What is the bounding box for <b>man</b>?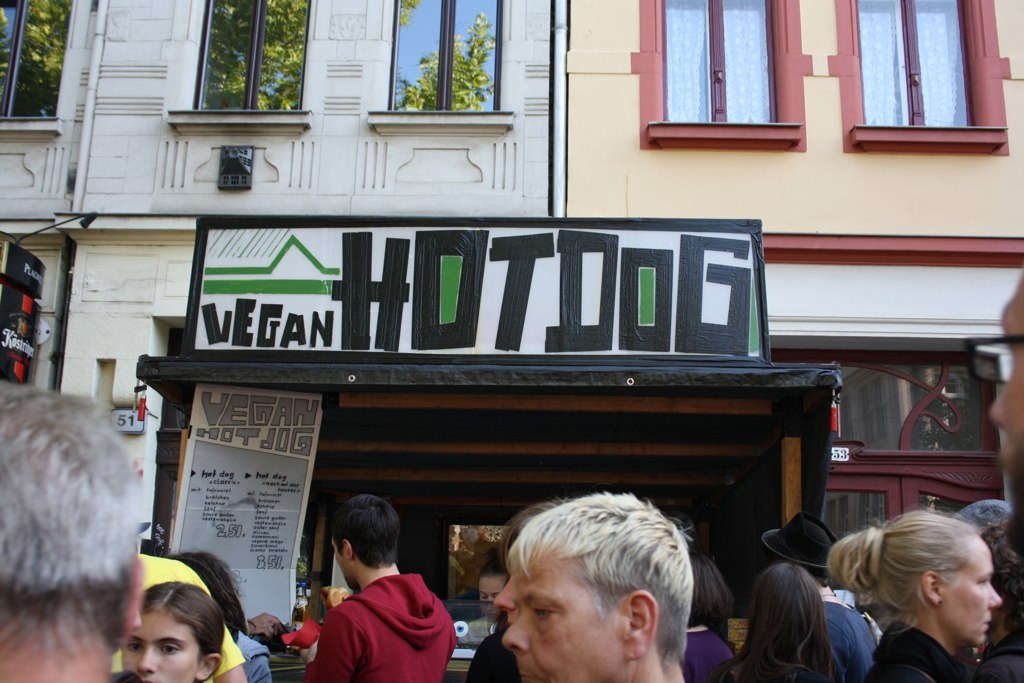
Rect(0, 389, 142, 682).
